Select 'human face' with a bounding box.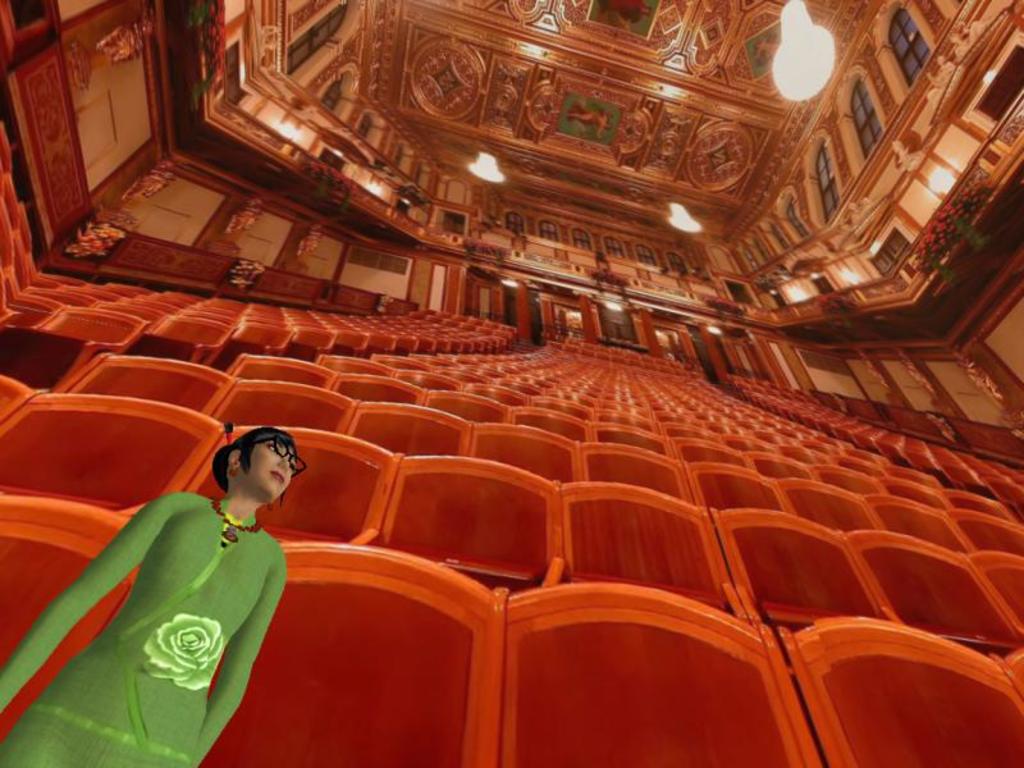
left=239, top=439, right=292, bottom=494.
